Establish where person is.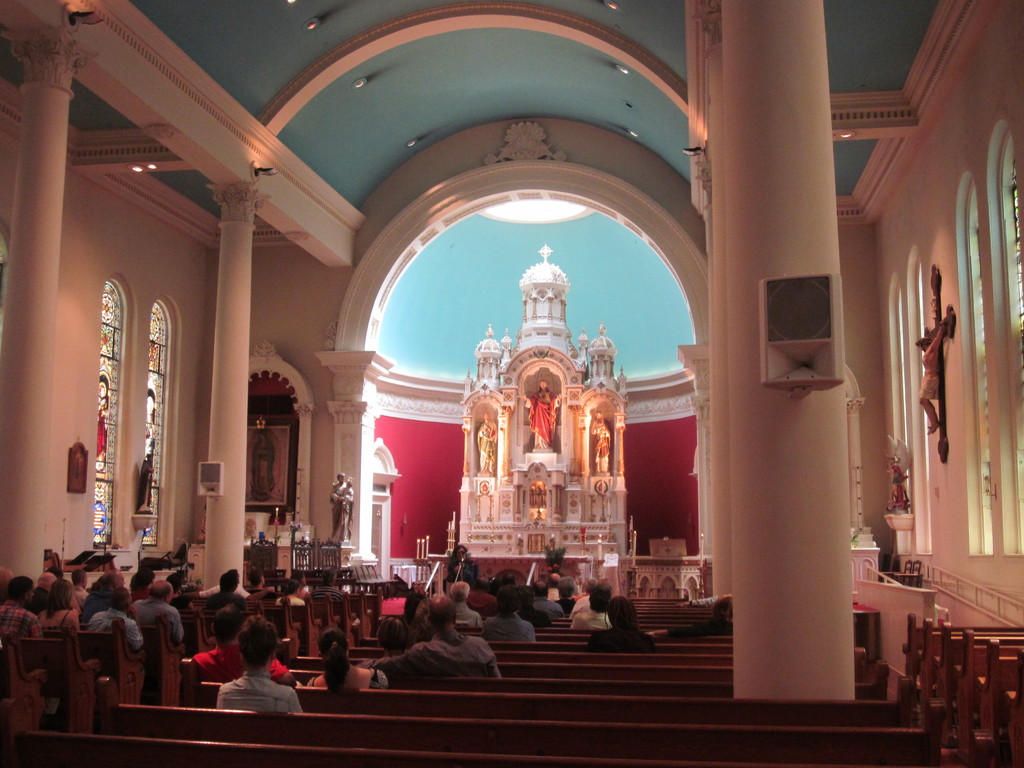
Established at Rect(914, 320, 945, 431).
